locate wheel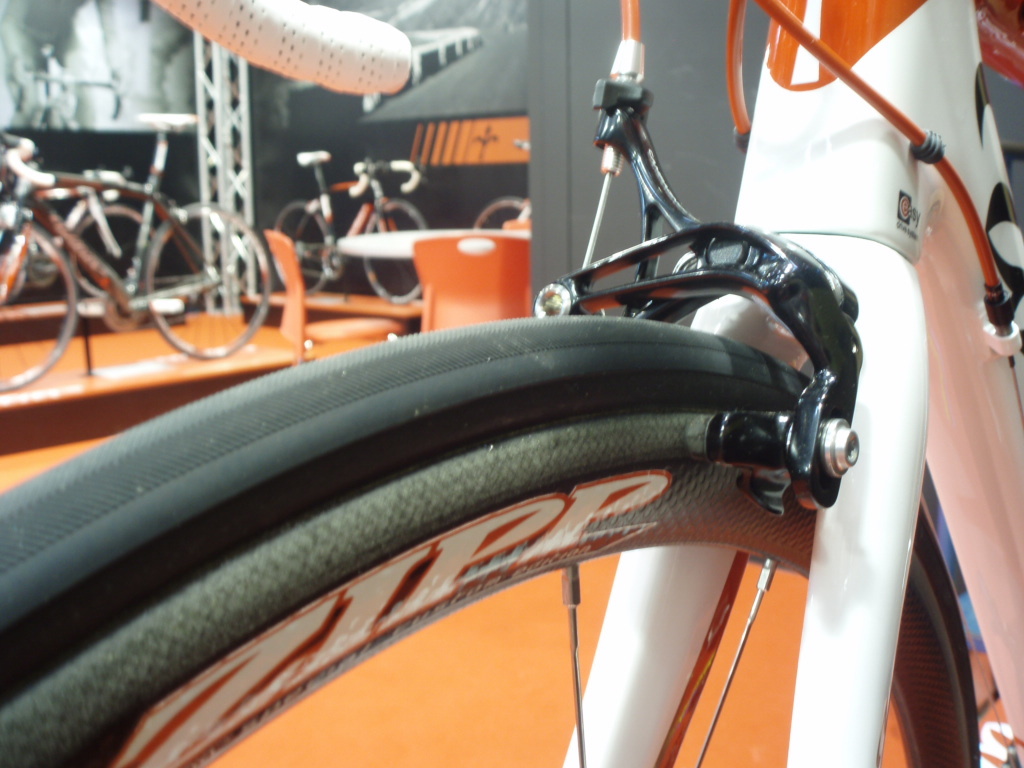
[x1=68, y1=200, x2=159, y2=299]
